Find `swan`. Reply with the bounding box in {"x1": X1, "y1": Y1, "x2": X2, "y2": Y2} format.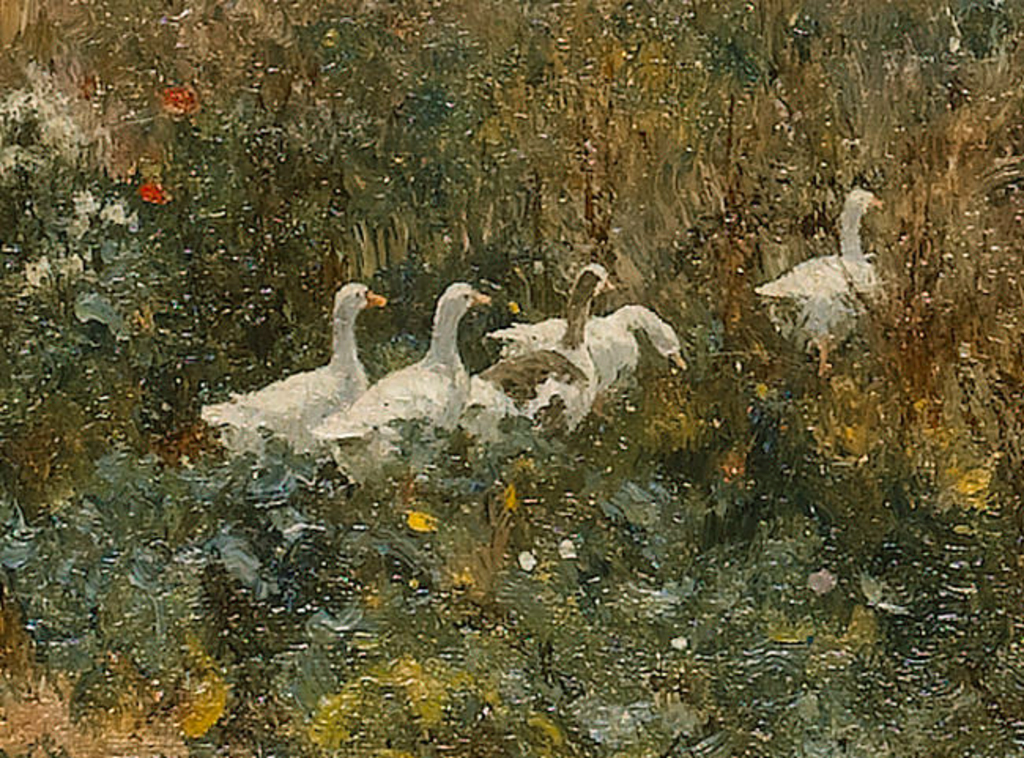
{"x1": 249, "y1": 274, "x2": 391, "y2": 441}.
